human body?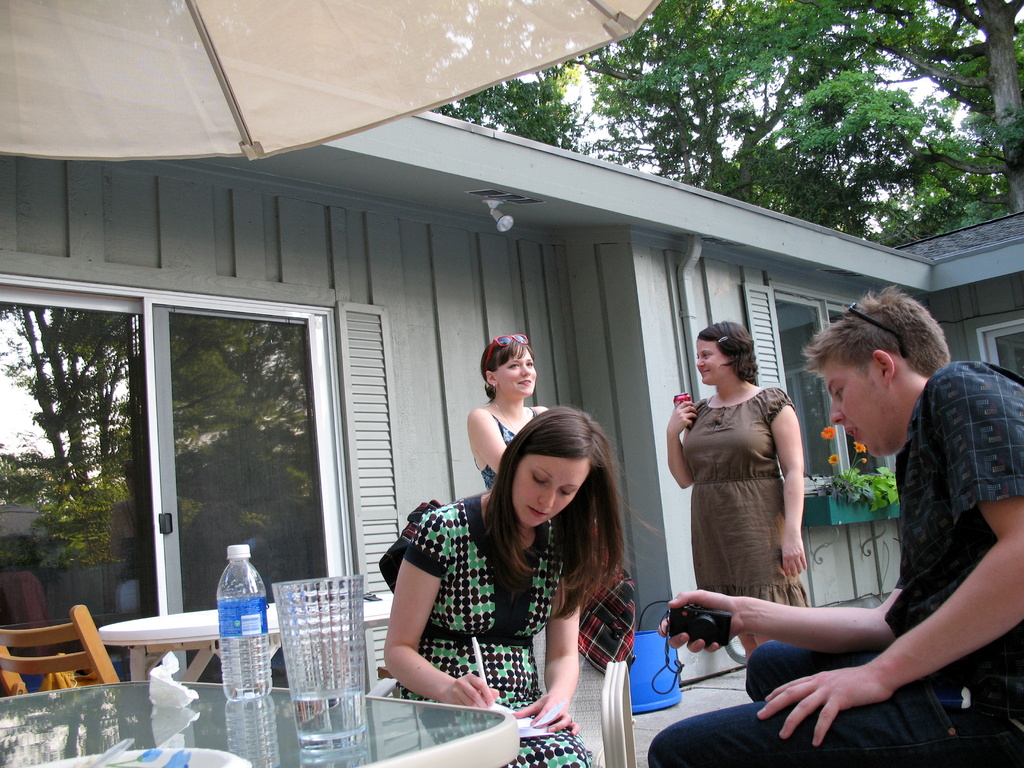
662 382 811 660
